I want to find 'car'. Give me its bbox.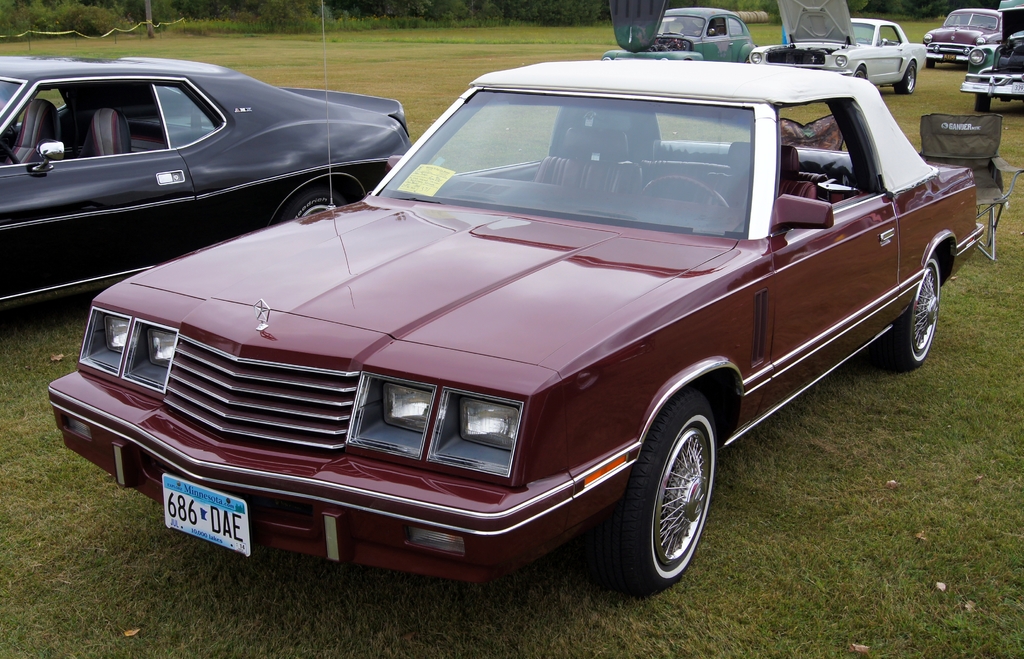
crop(924, 1, 1007, 71).
